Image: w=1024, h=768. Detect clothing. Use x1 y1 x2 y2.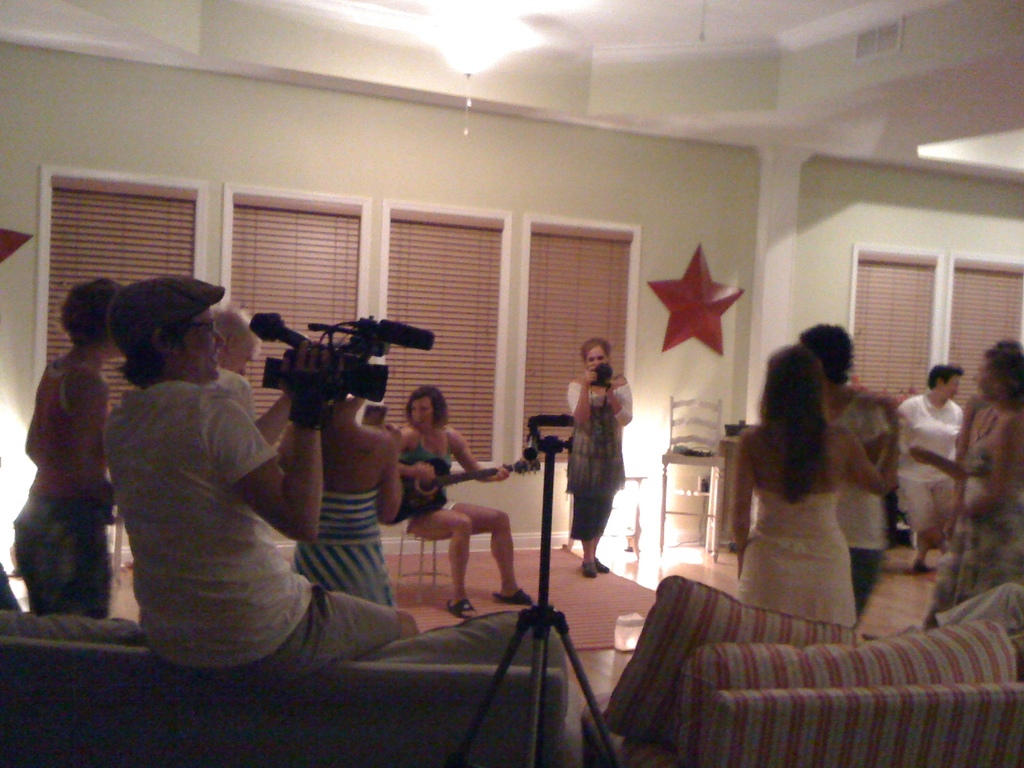
397 447 456 514.
